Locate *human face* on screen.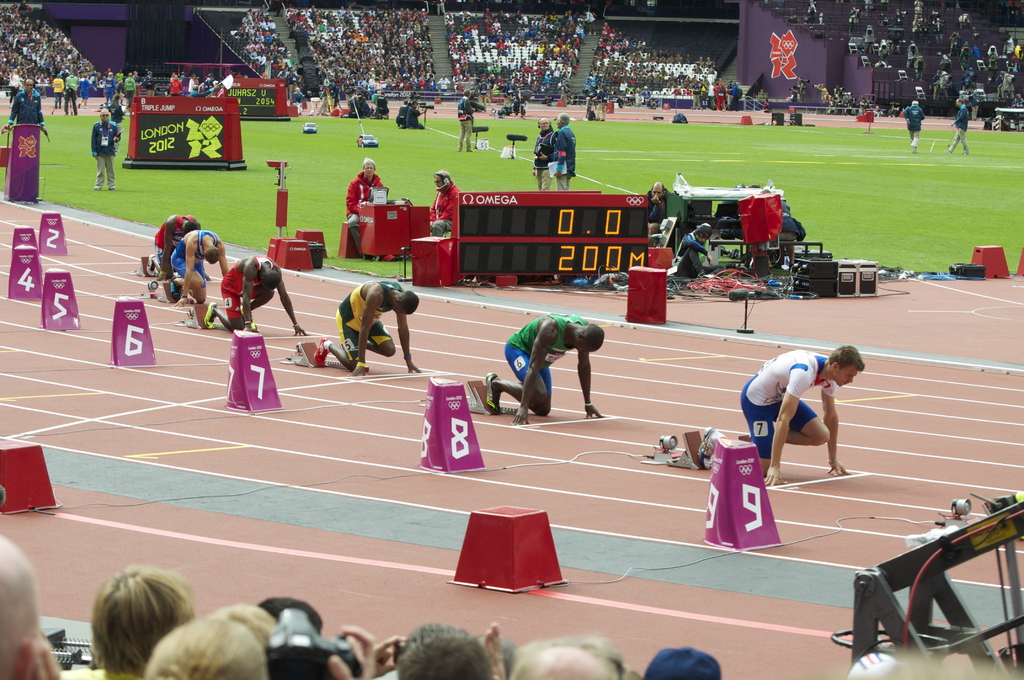
On screen at Rect(101, 109, 110, 122).
